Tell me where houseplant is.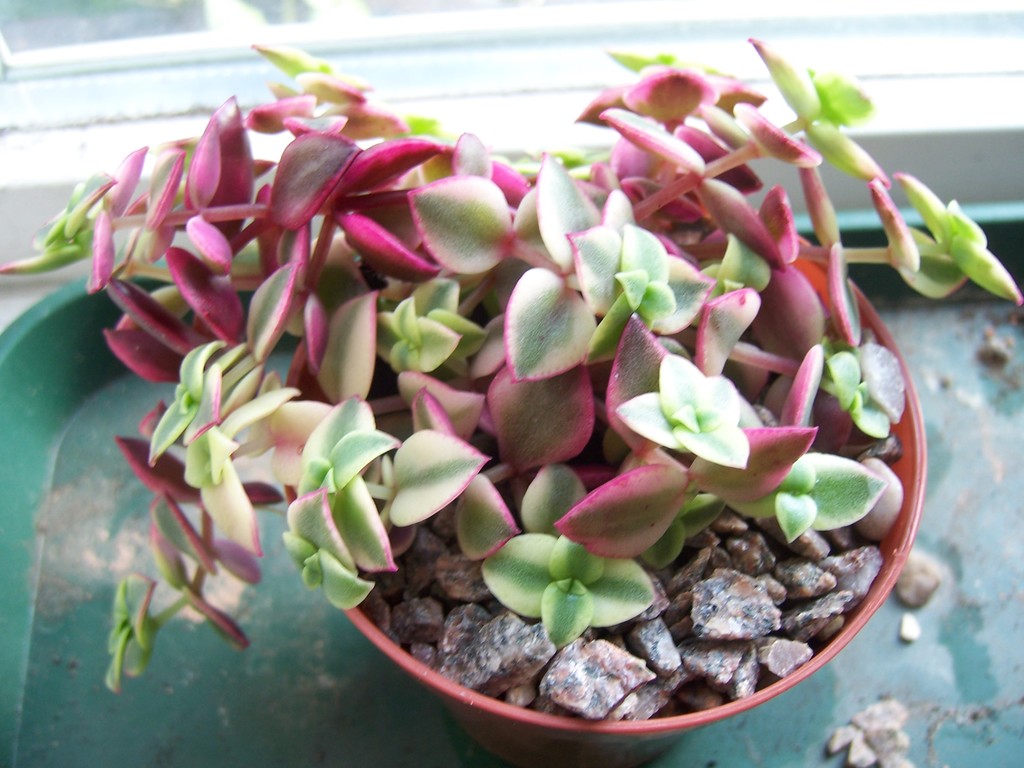
houseplant is at 2, 43, 1004, 758.
